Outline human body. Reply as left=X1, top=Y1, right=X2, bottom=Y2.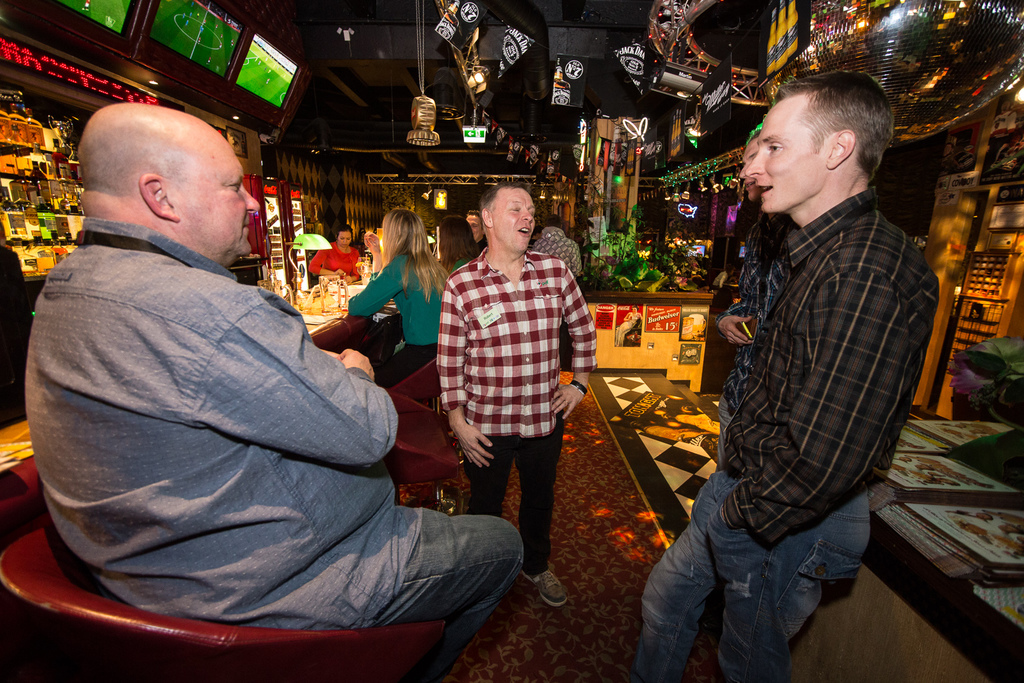
left=348, top=249, right=444, bottom=385.
